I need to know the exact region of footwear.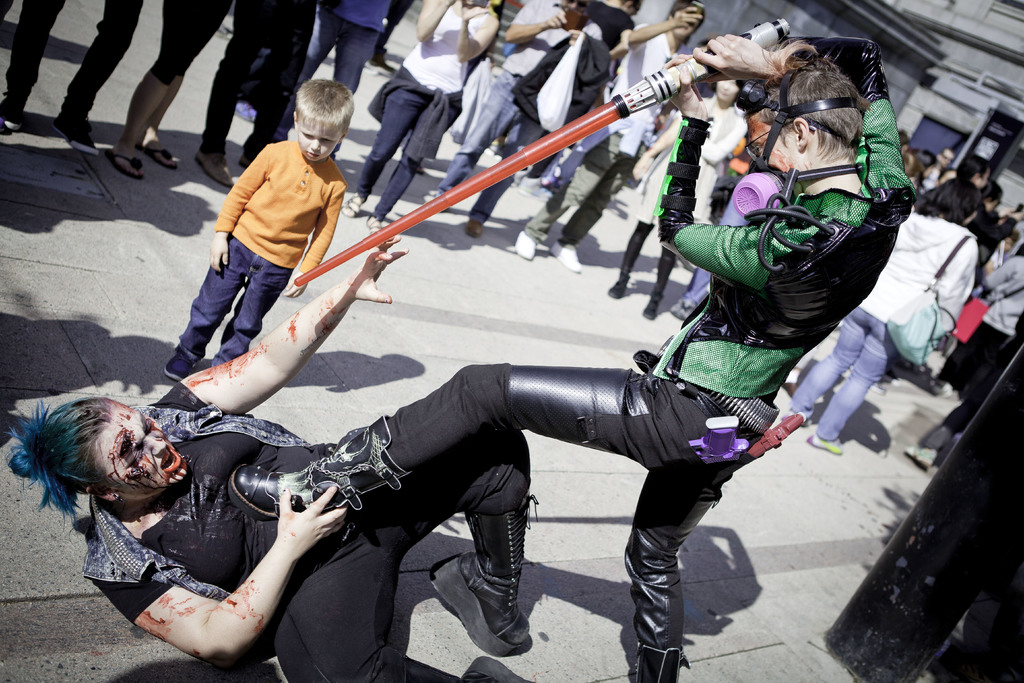
Region: BBox(226, 415, 415, 525).
